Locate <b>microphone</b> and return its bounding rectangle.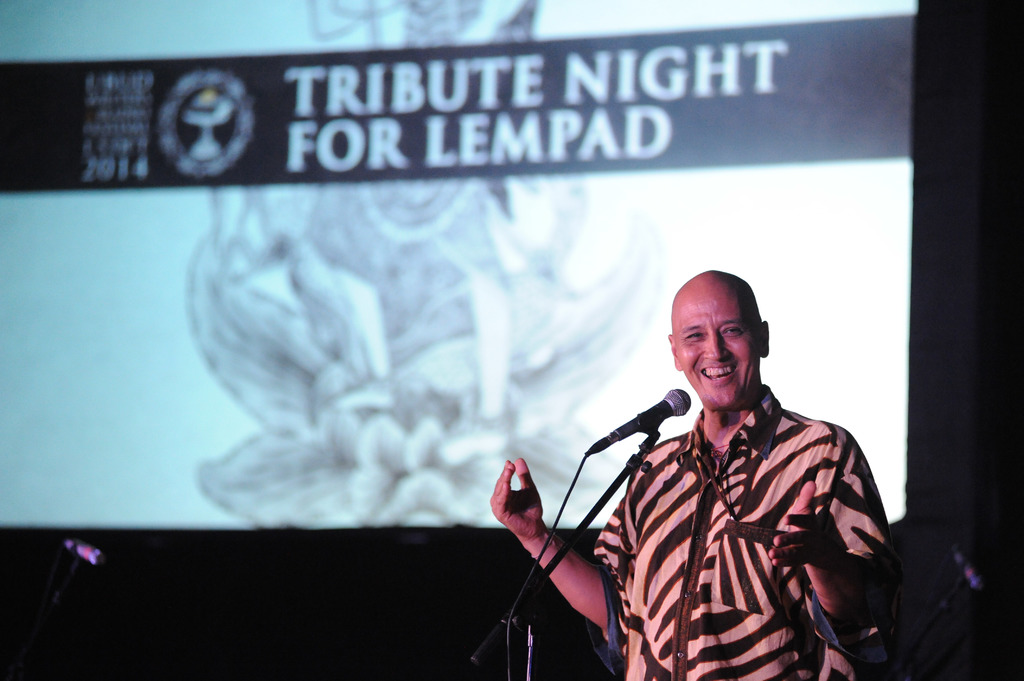
select_region(585, 390, 692, 454).
